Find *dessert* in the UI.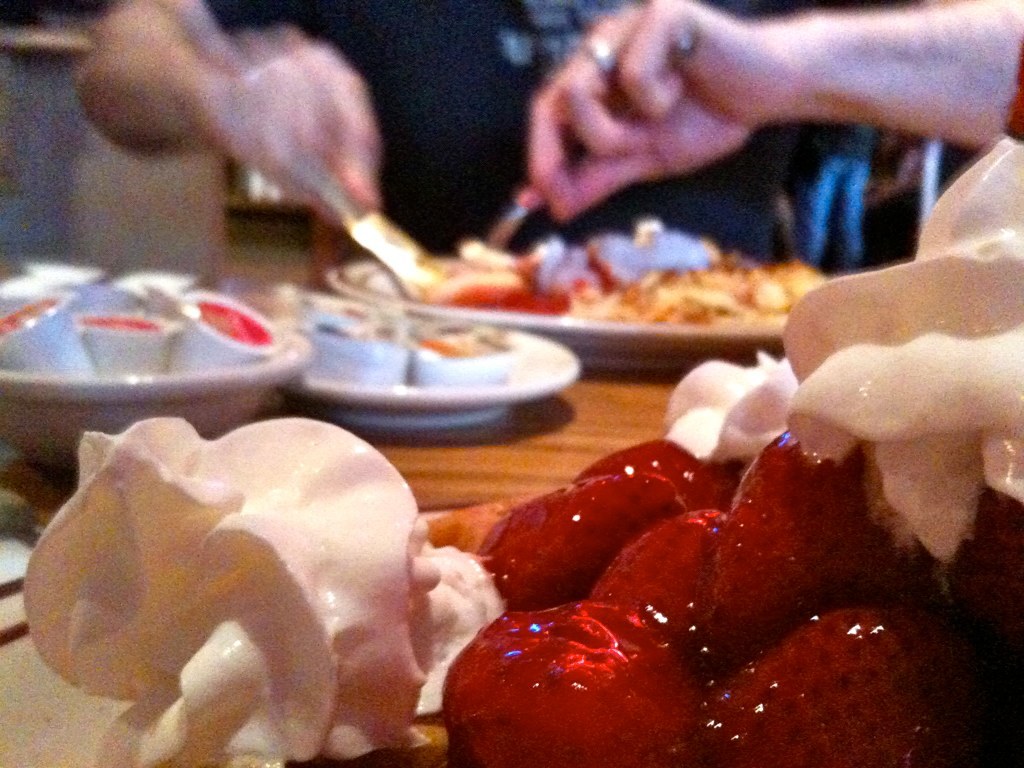
UI element at rect(577, 227, 721, 297).
